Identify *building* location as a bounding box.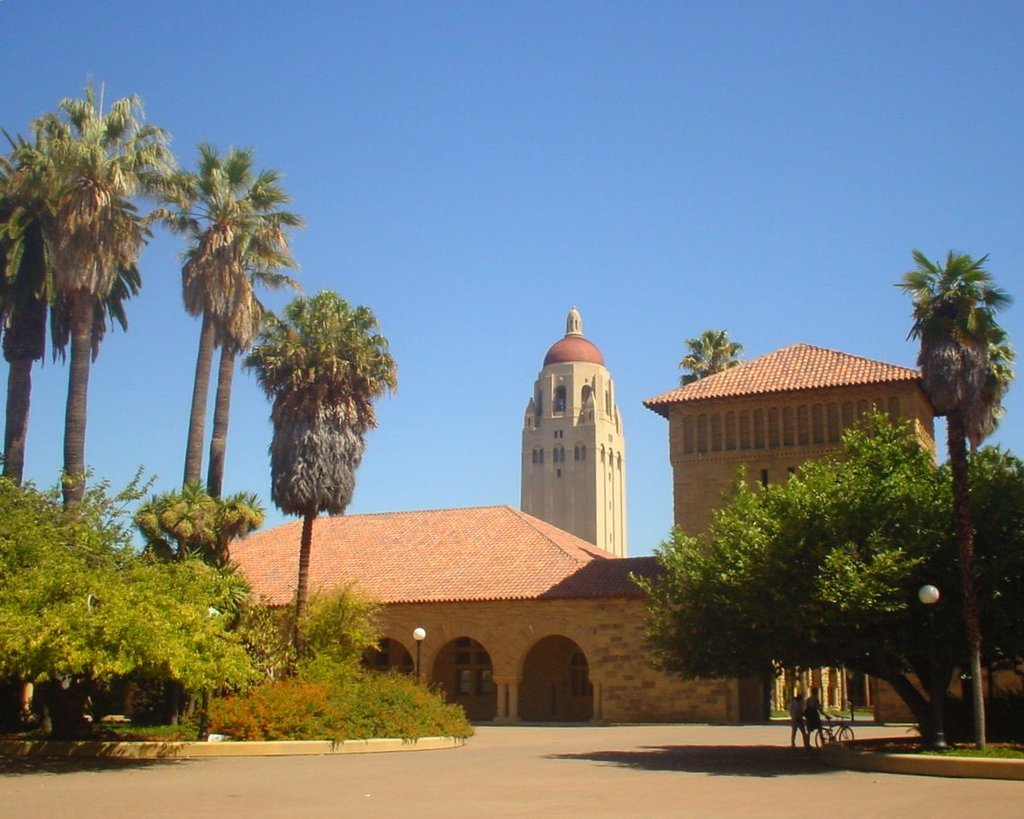
[225, 306, 1023, 721].
